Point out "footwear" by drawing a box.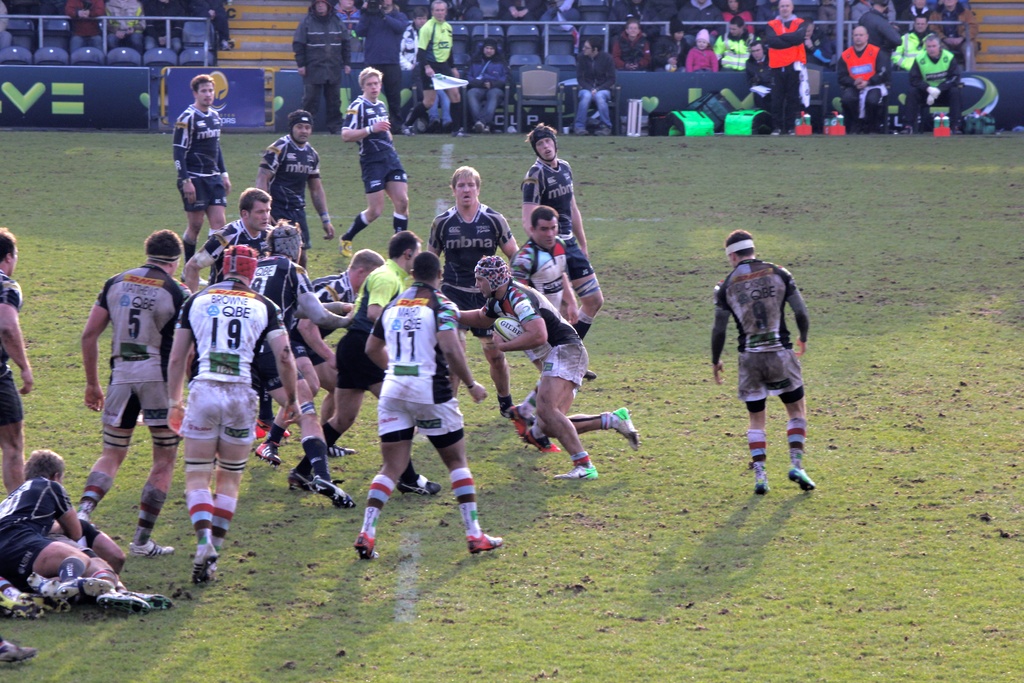
792/468/813/490.
